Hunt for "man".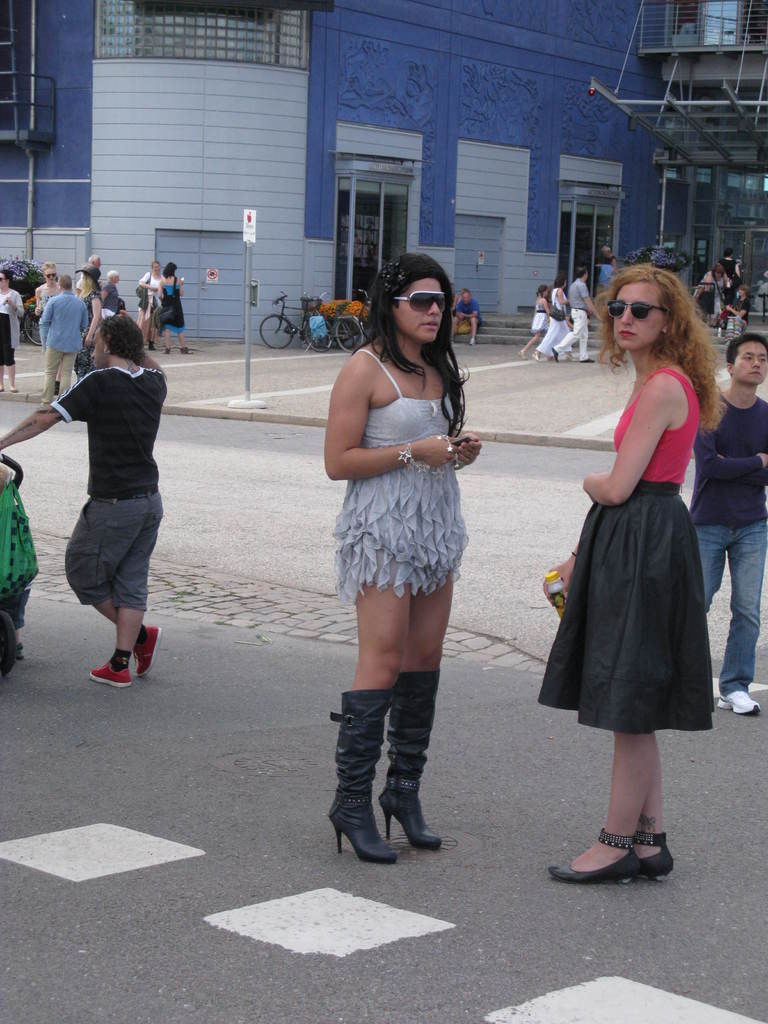
Hunted down at rect(679, 331, 767, 711).
